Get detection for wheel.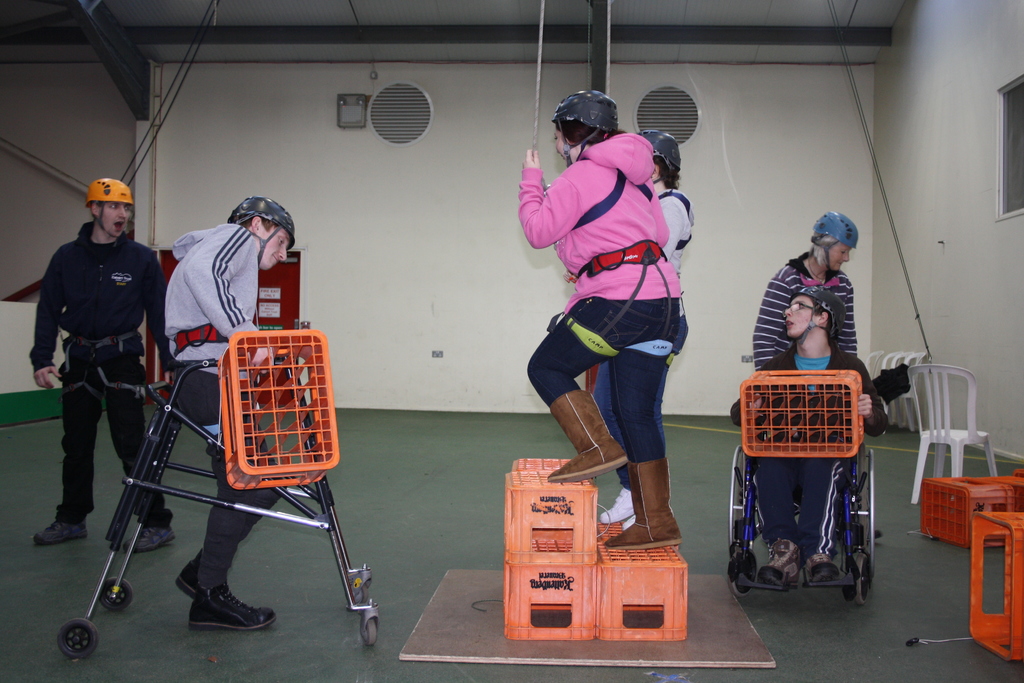
Detection: box(725, 546, 762, 600).
